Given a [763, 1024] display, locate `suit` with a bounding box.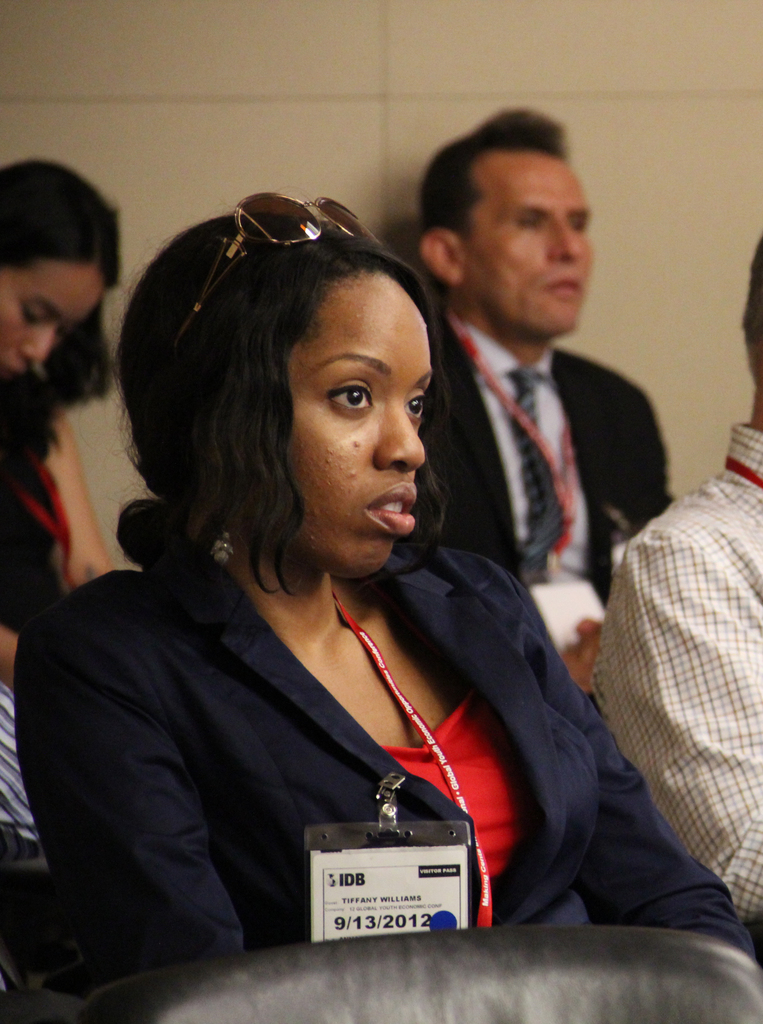
Located: select_region(0, 504, 650, 964).
